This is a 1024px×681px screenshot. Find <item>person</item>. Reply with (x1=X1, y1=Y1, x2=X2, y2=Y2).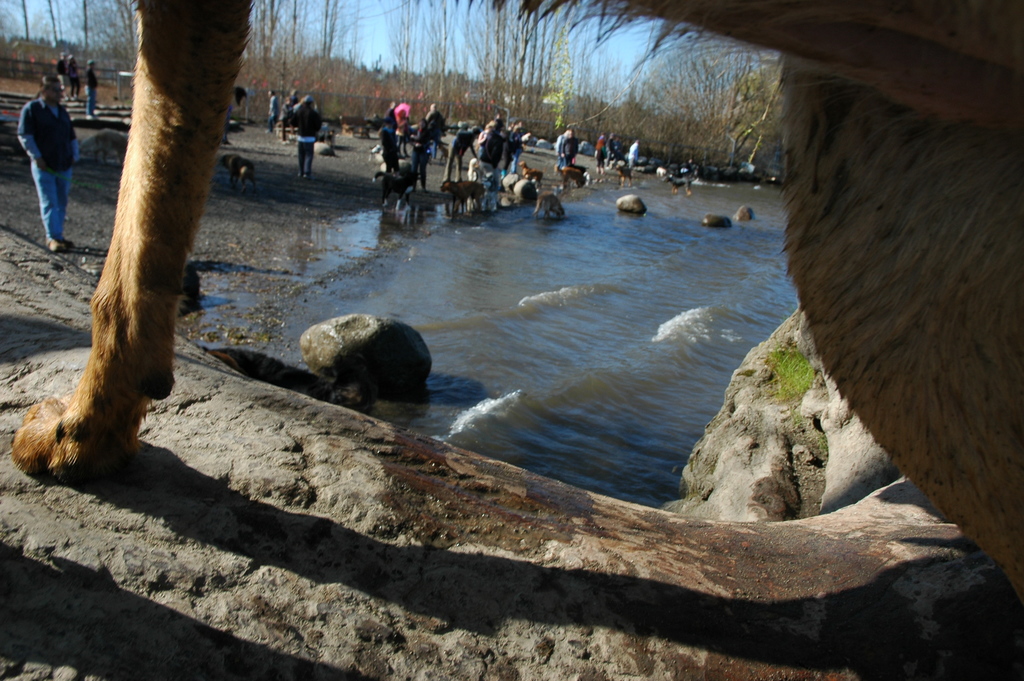
(x1=10, y1=48, x2=76, y2=256).
